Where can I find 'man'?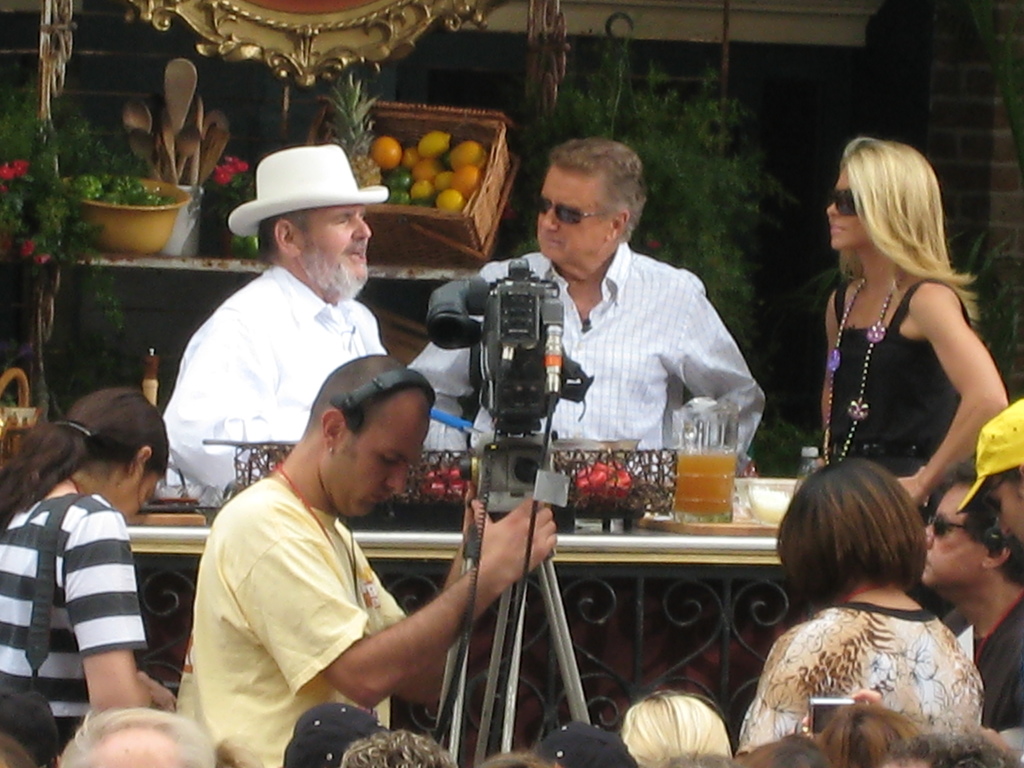
You can find it at crop(155, 161, 429, 521).
